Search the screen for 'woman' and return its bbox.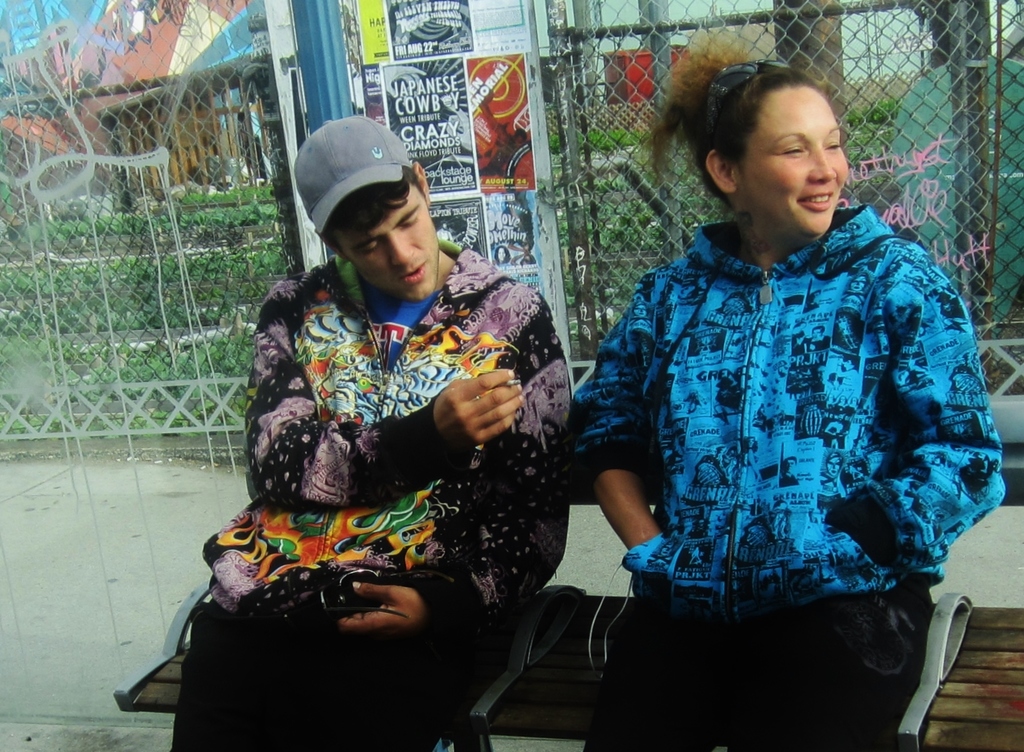
Found: BBox(495, 246, 510, 265).
